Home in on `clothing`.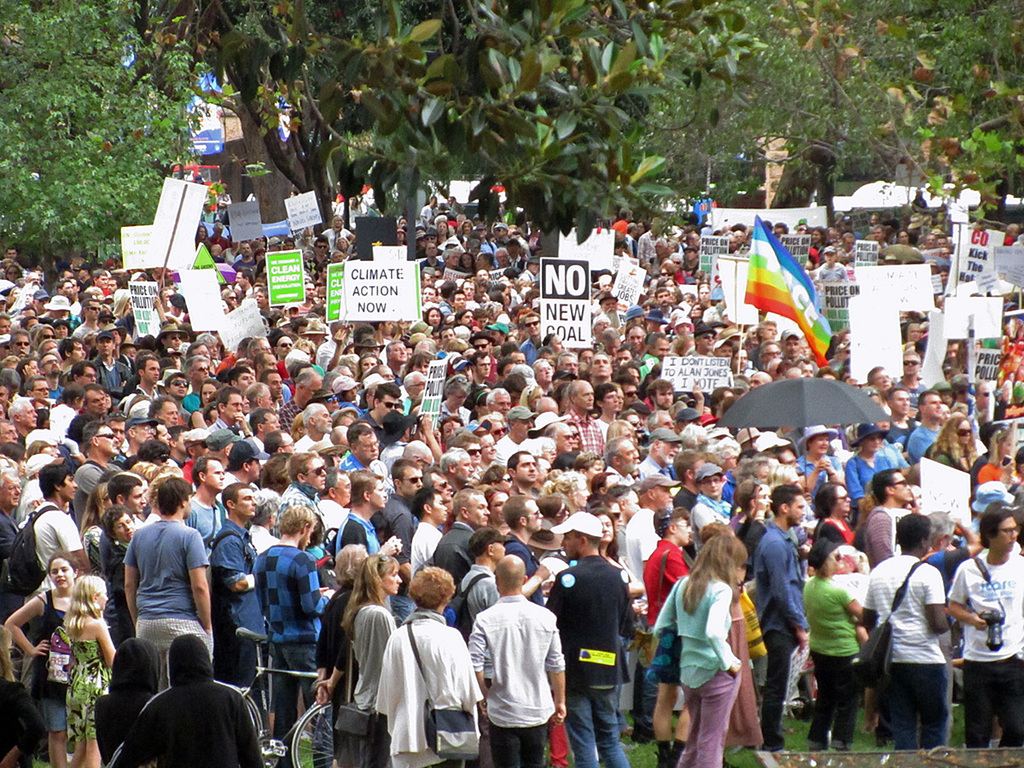
Homed in at 459/592/561/767.
